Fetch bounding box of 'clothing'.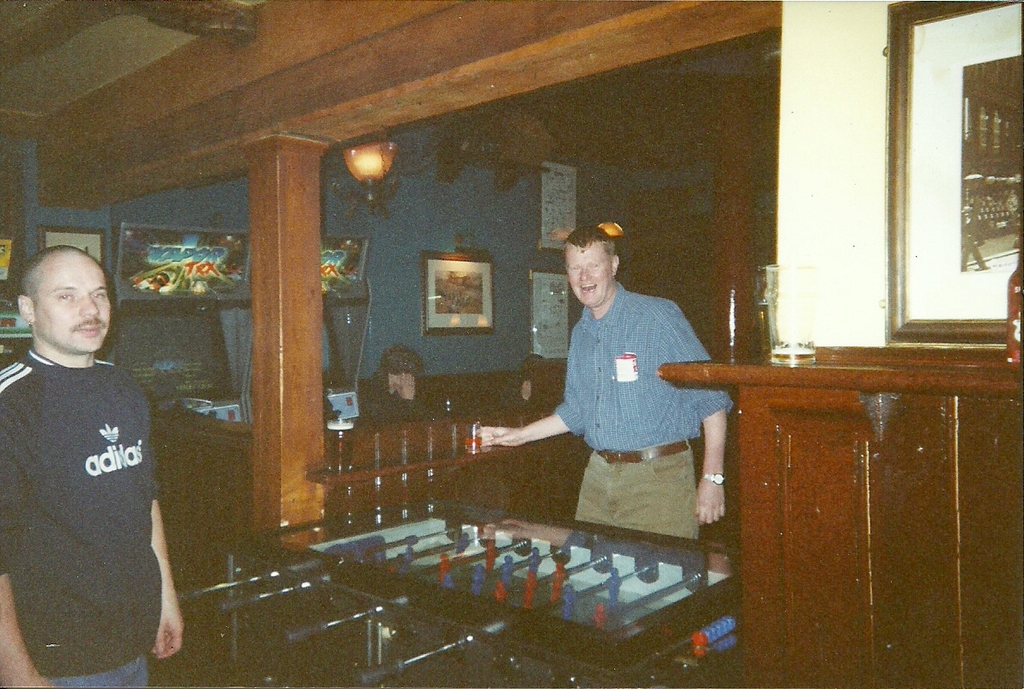
Bbox: [557,281,735,539].
